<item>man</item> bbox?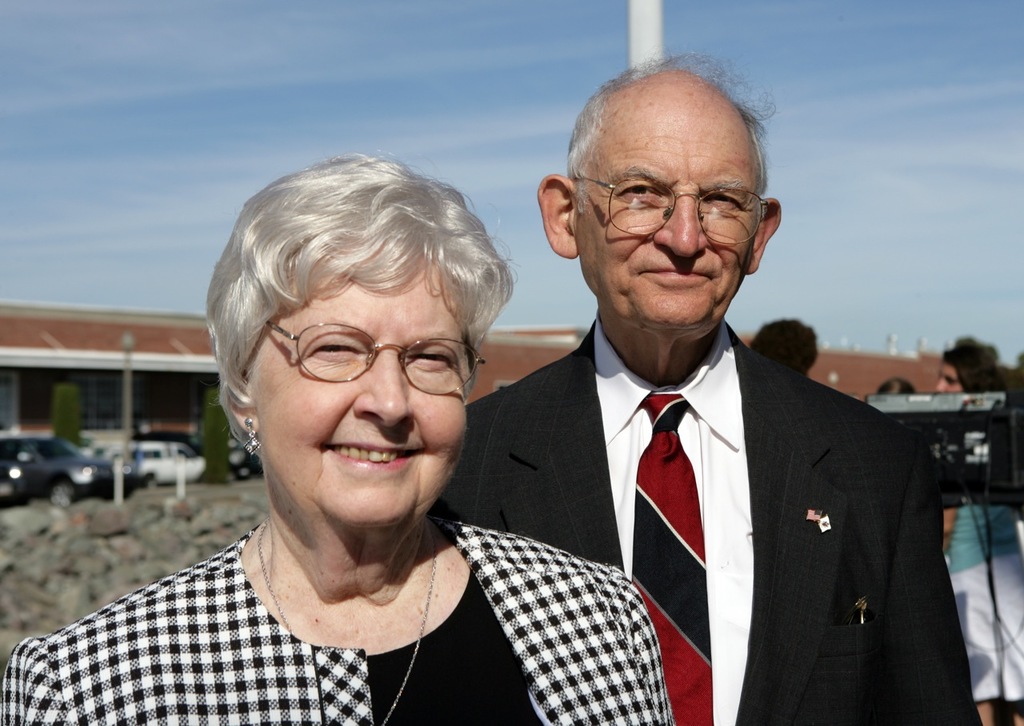
bbox=[432, 123, 979, 721]
